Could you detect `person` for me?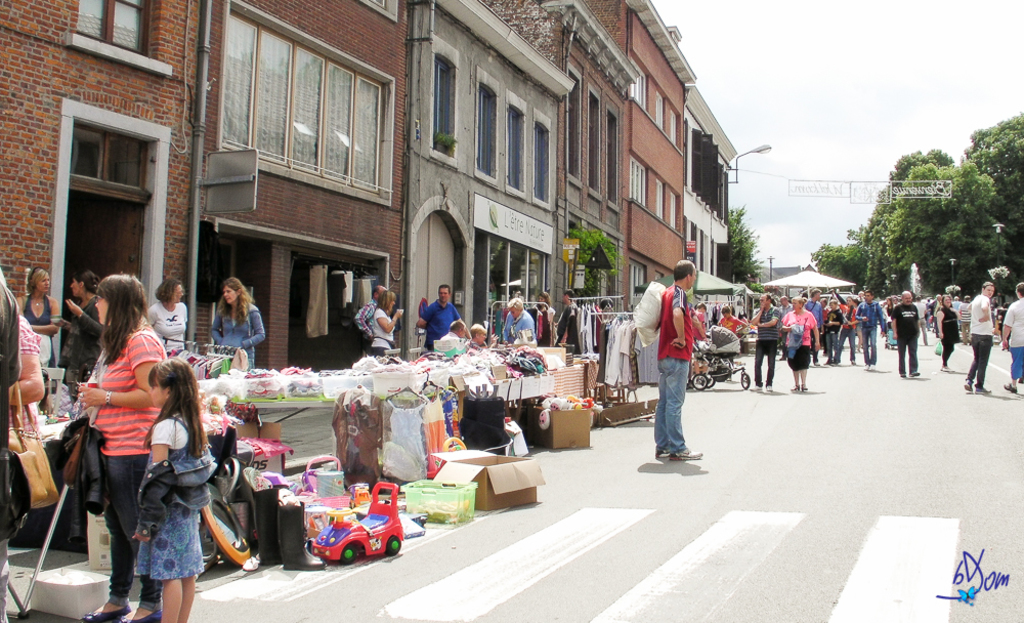
Detection result: <box>140,278,189,354</box>.
